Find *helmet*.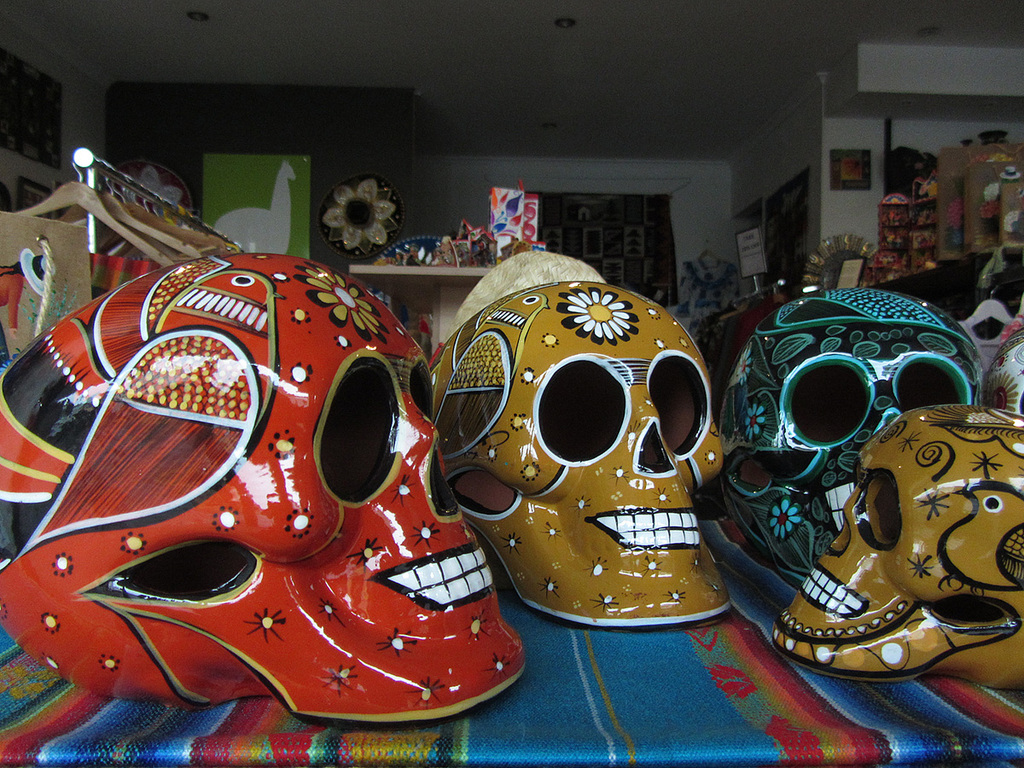
pyautogui.locateOnScreen(427, 282, 721, 629).
